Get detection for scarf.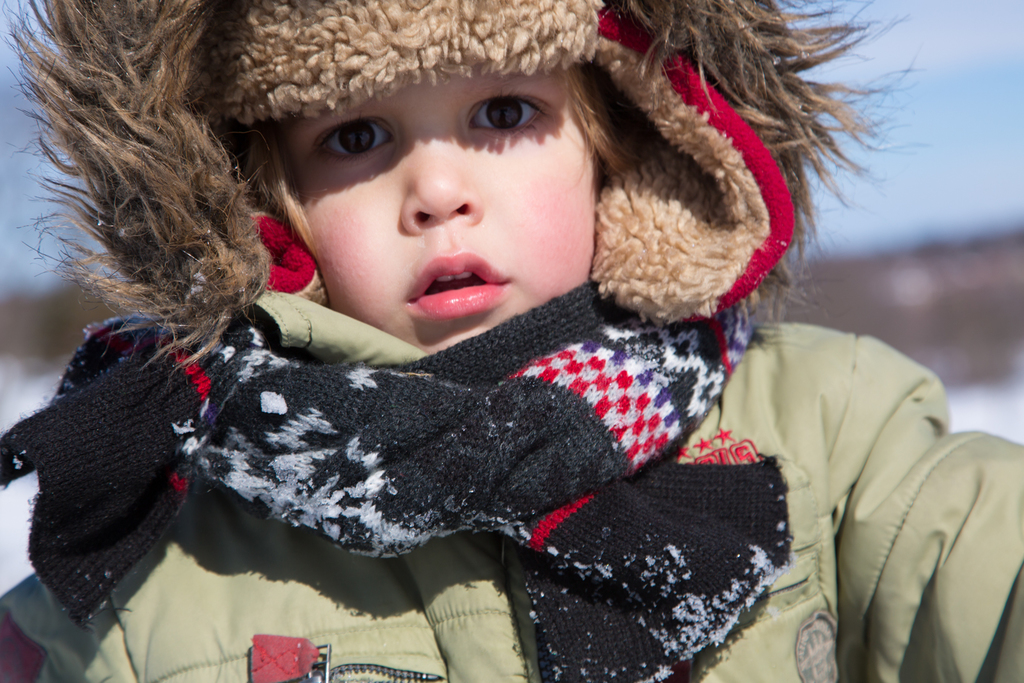
Detection: detection(0, 280, 793, 682).
